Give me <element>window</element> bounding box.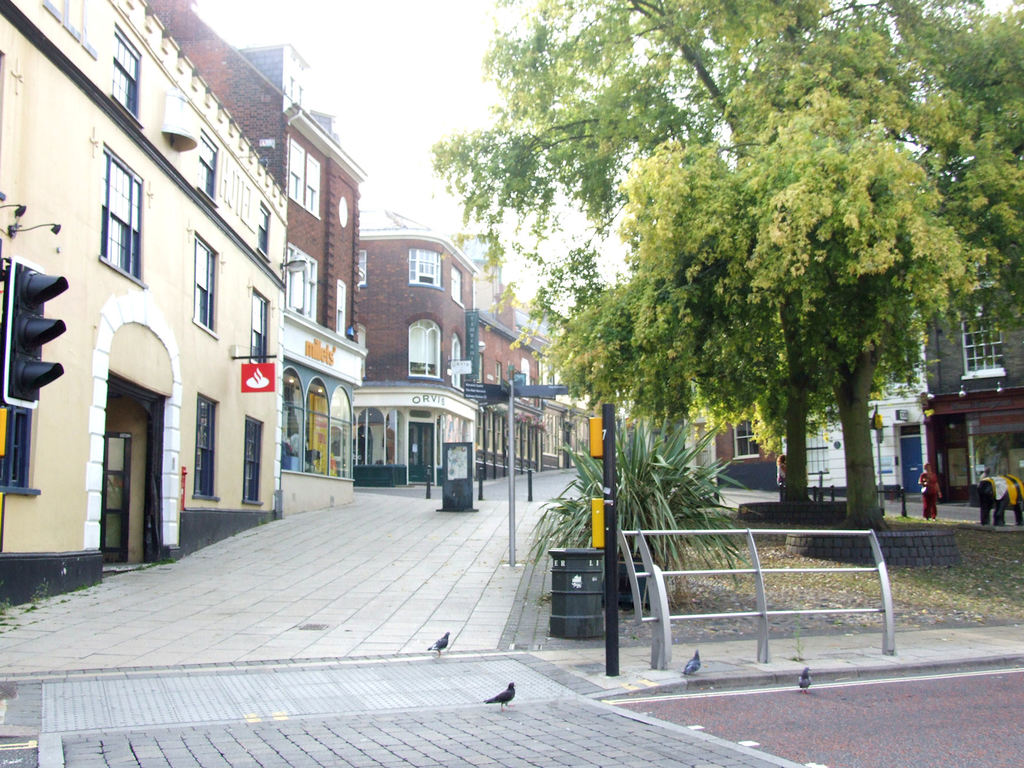
{"x1": 190, "y1": 392, "x2": 217, "y2": 502}.
